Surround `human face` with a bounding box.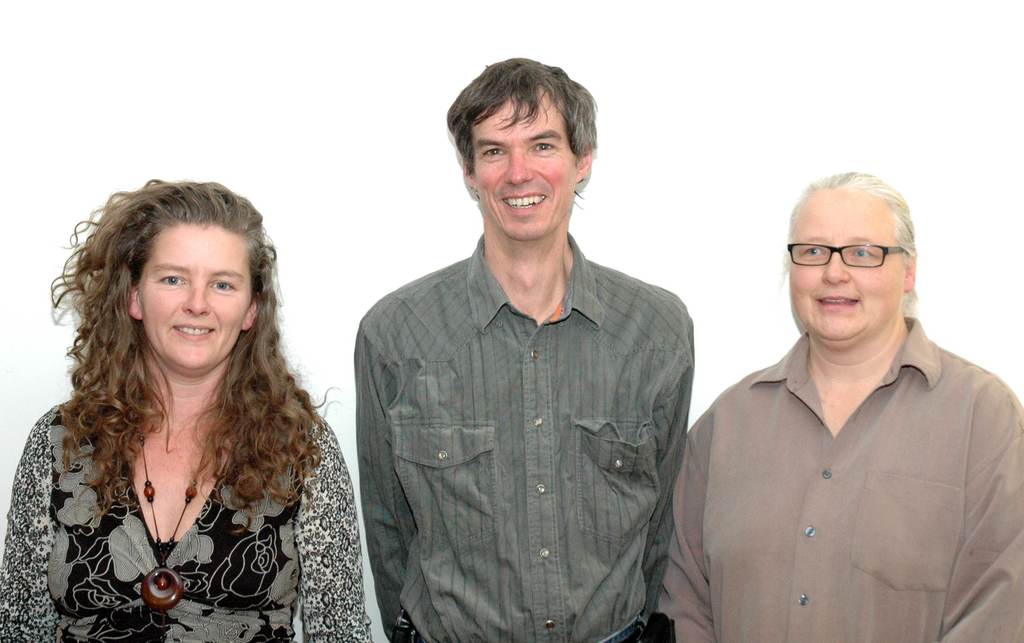
bbox=[477, 93, 580, 244].
